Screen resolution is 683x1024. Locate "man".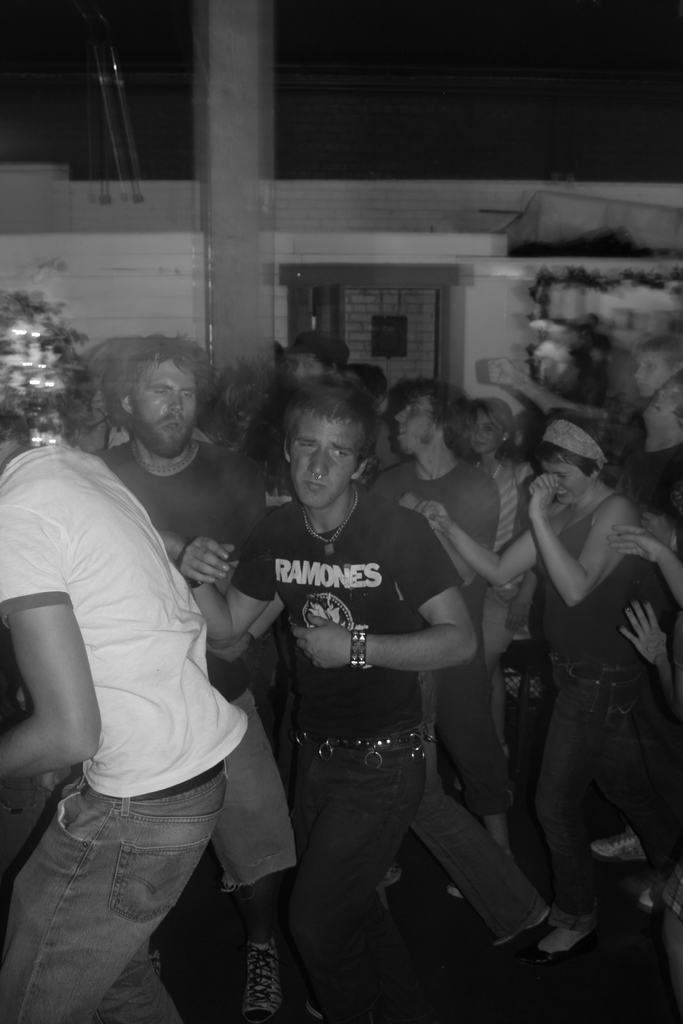
{"left": 358, "top": 389, "right": 531, "bottom": 921}.
